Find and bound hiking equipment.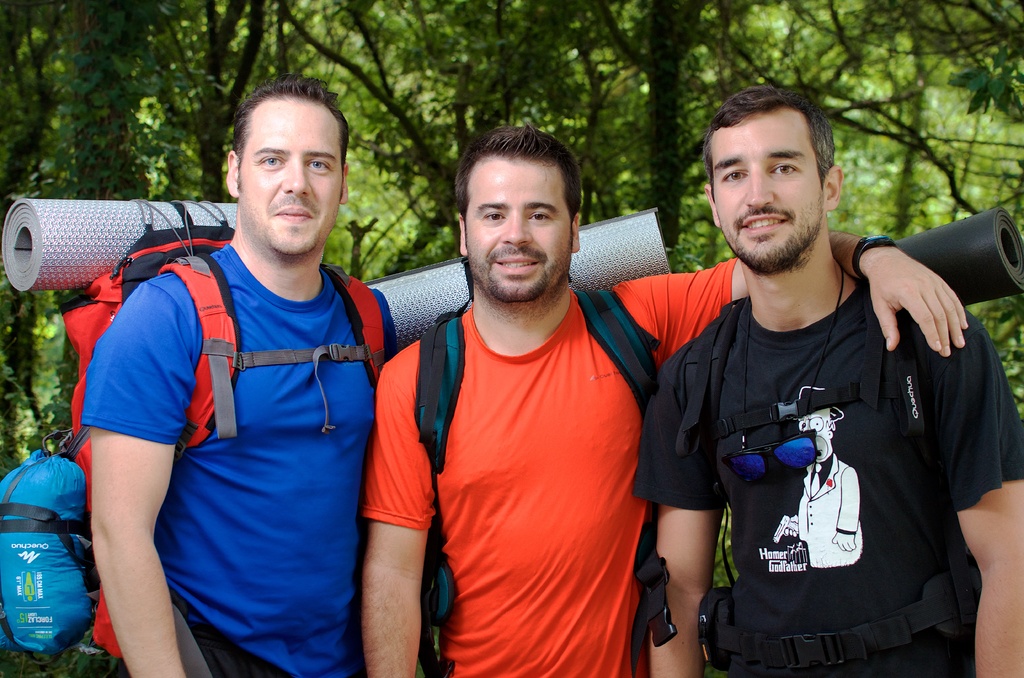
Bound: x1=733 y1=199 x2=1023 y2=595.
